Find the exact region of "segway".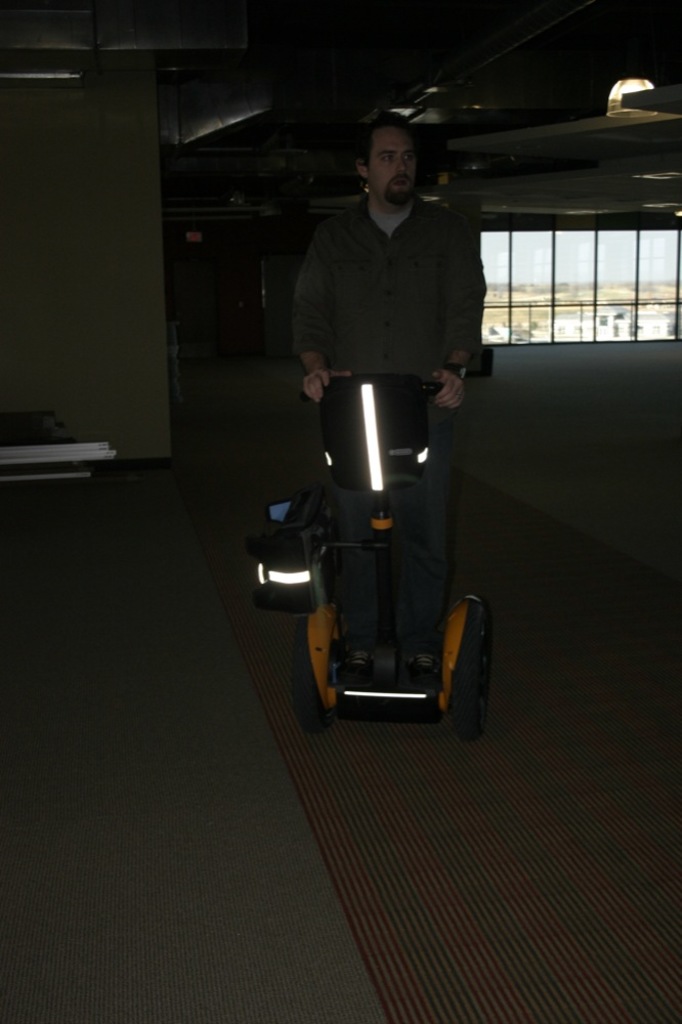
Exact region: bbox=(288, 369, 486, 736).
